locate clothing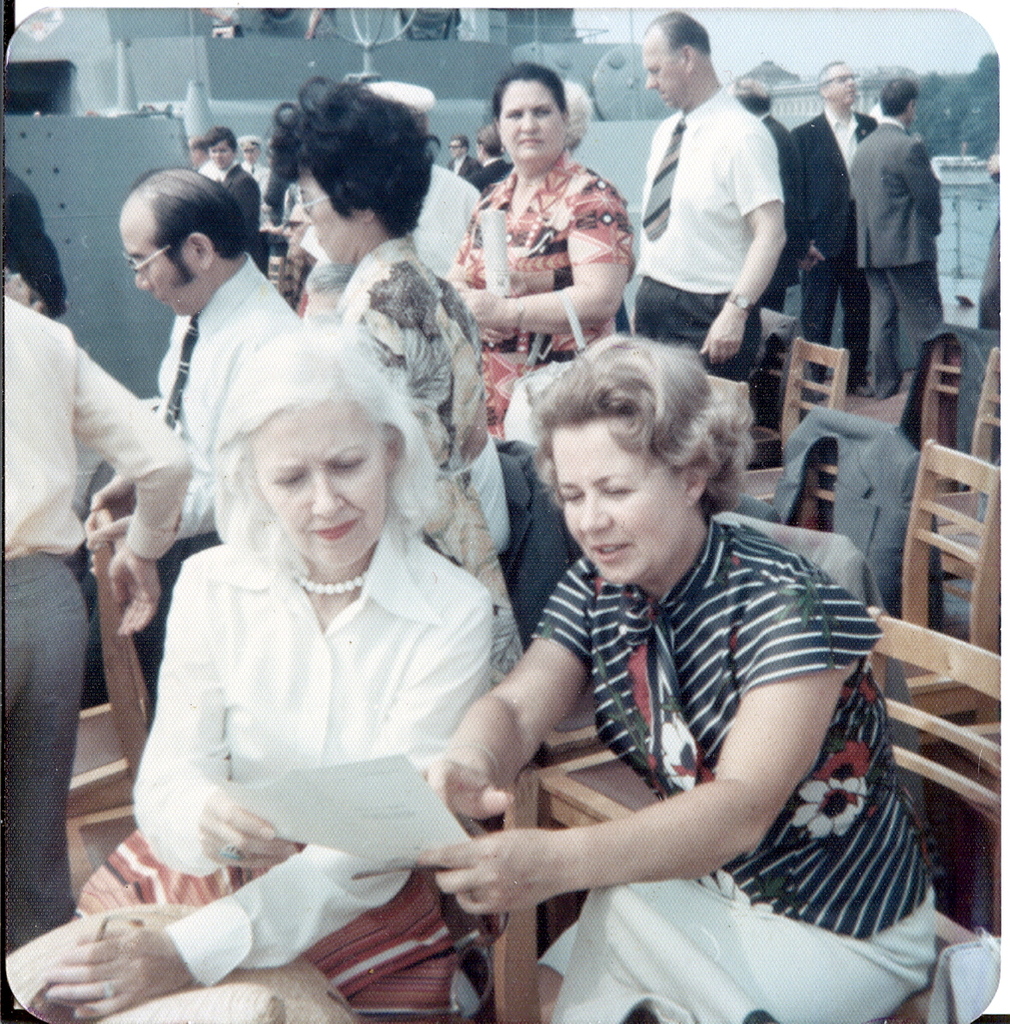
(x1=244, y1=163, x2=269, y2=178)
